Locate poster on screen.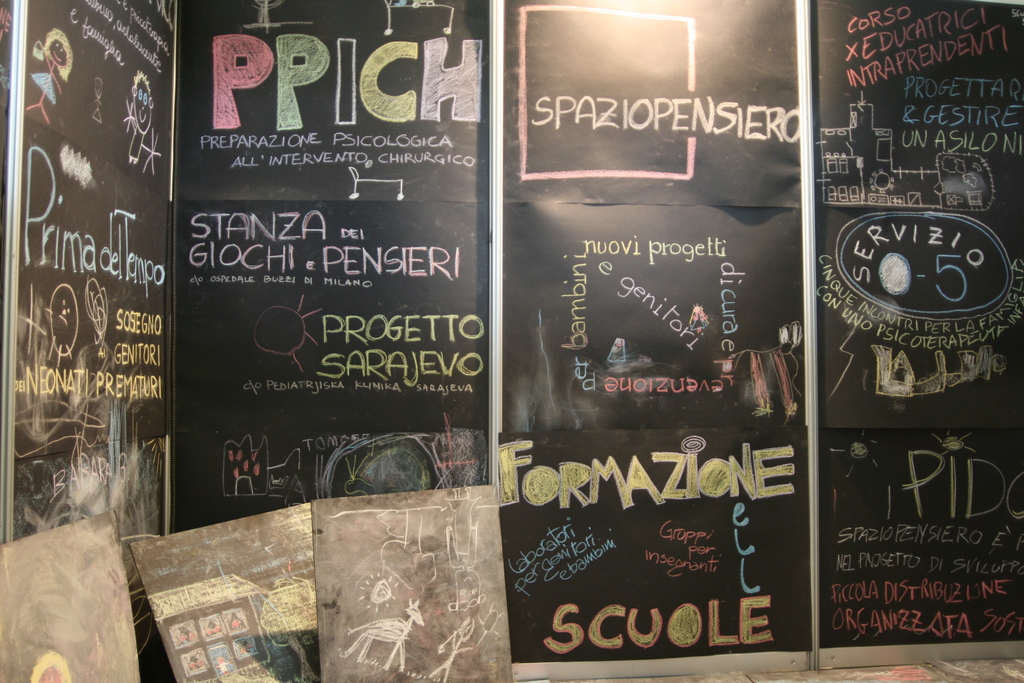
On screen at rect(12, 456, 164, 592).
